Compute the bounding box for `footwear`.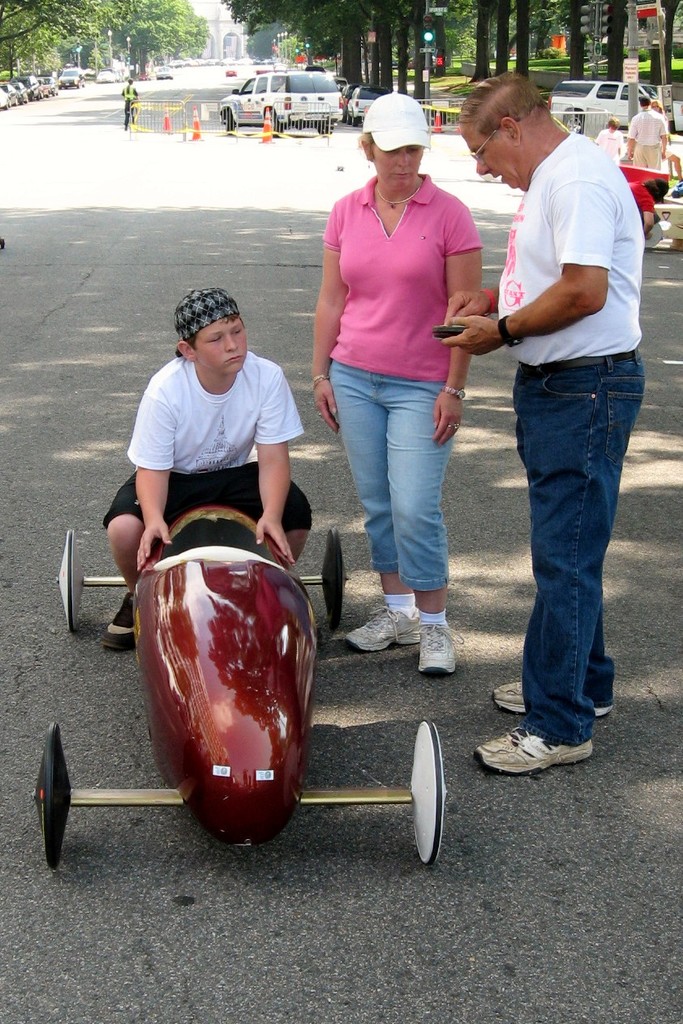
500 717 598 789.
